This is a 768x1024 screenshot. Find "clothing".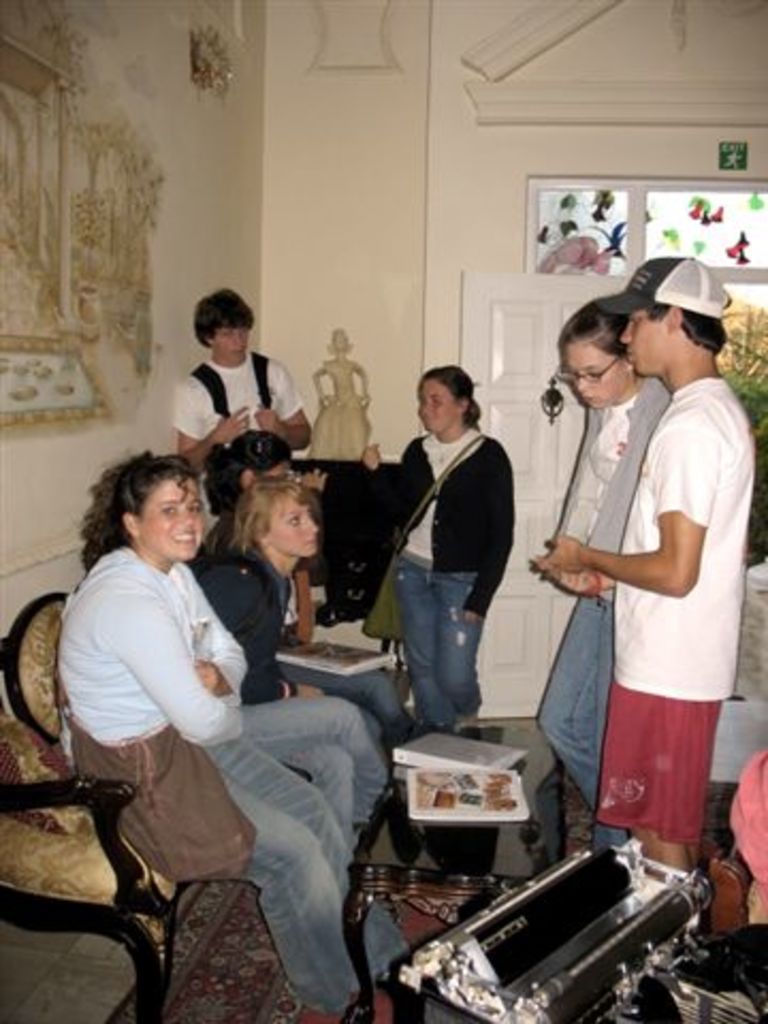
Bounding box: rect(43, 540, 405, 1022).
